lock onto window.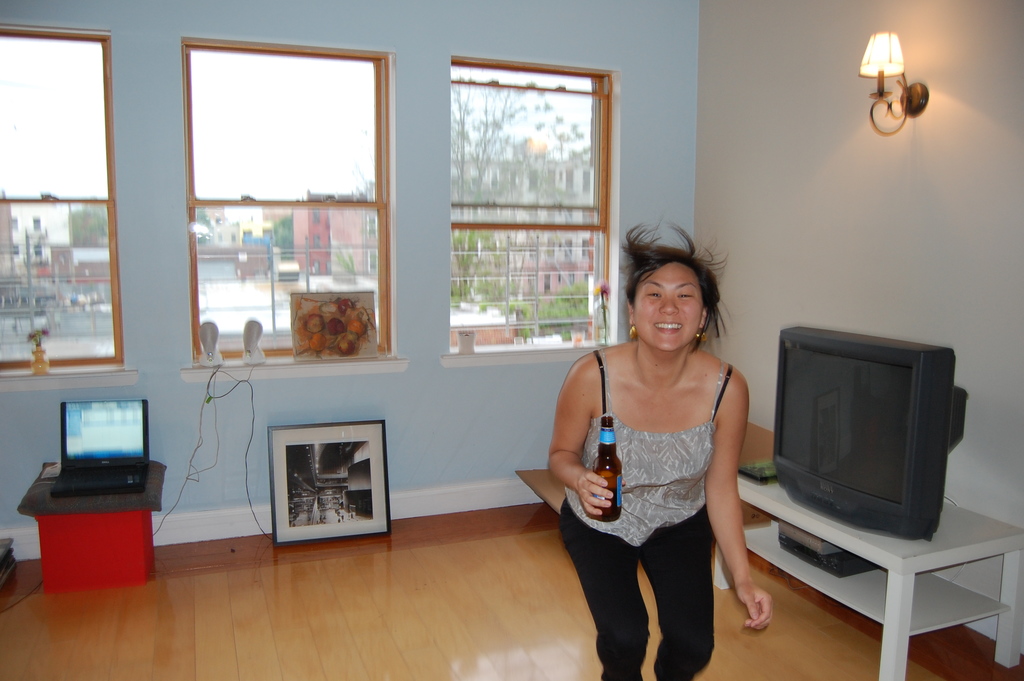
Locked: l=169, t=19, r=407, b=360.
